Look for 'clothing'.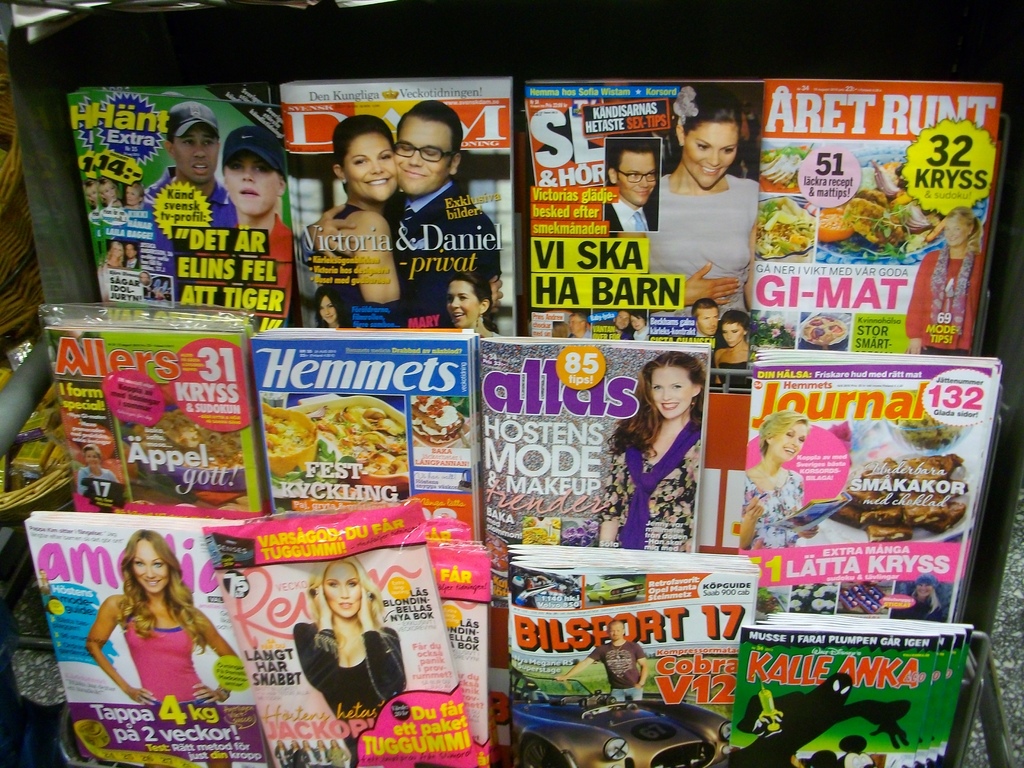
Found: 907:240:975:352.
